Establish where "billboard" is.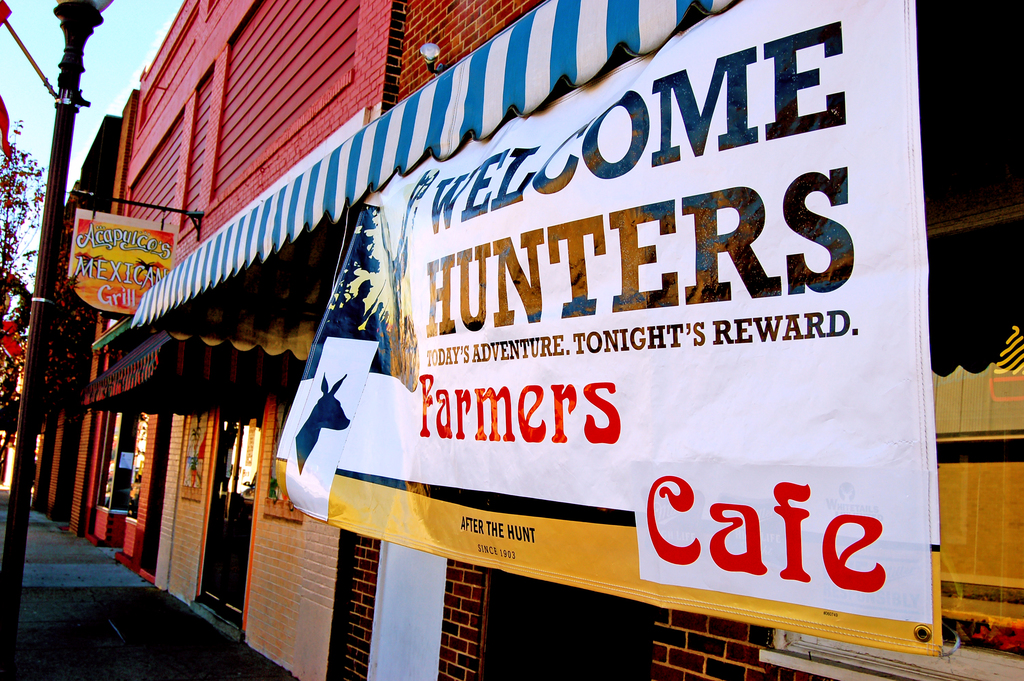
Established at (276,1,944,649).
